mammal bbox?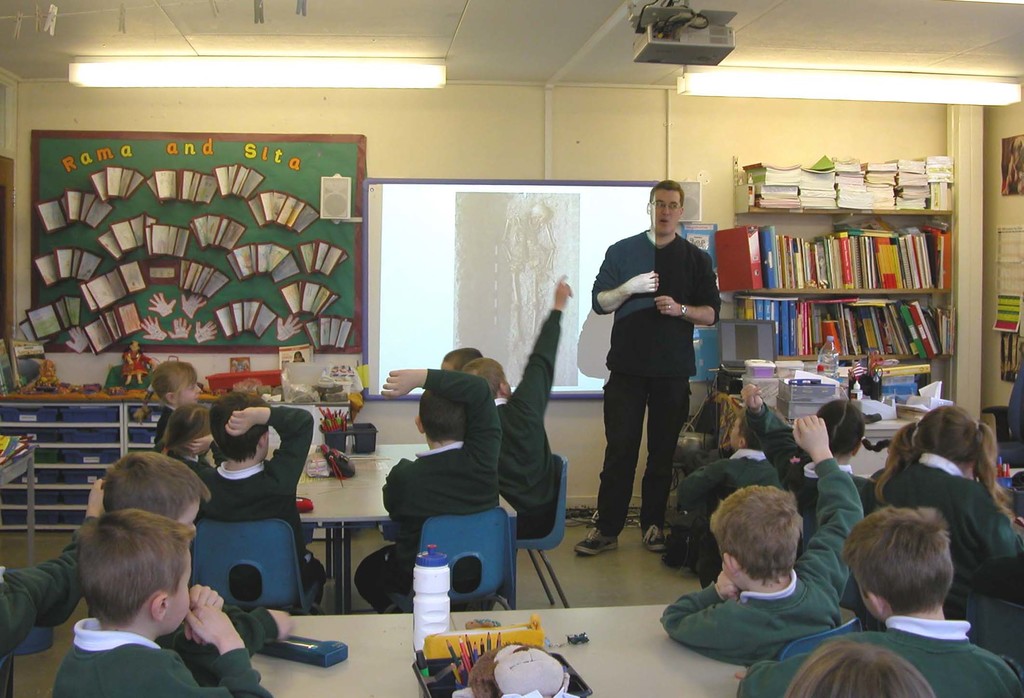
region(435, 346, 478, 371)
